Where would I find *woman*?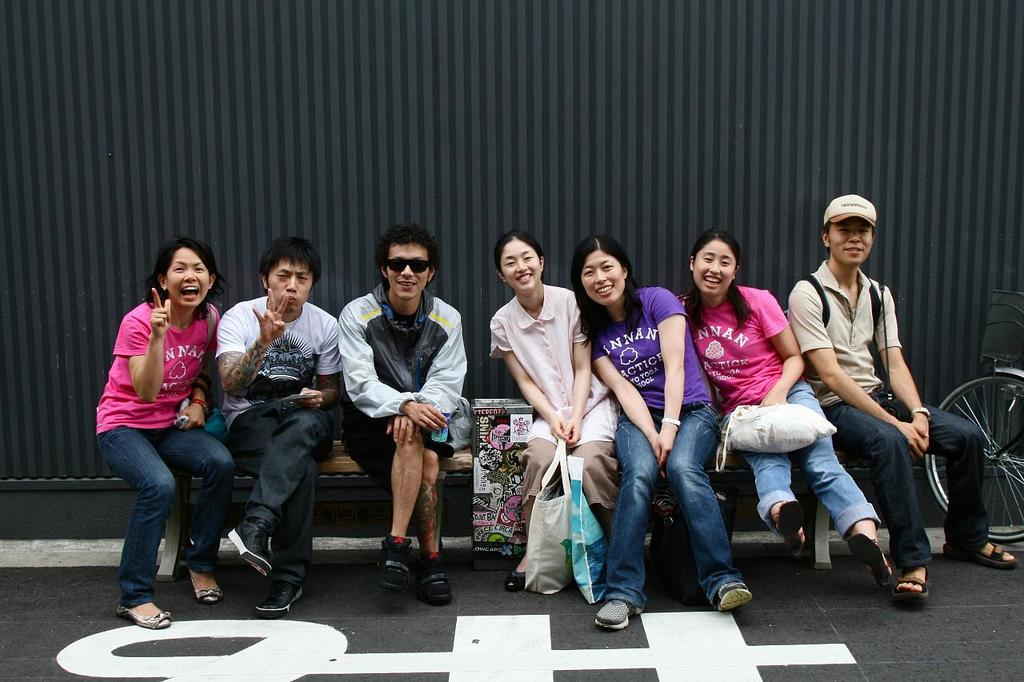
At bbox=[670, 229, 894, 588].
